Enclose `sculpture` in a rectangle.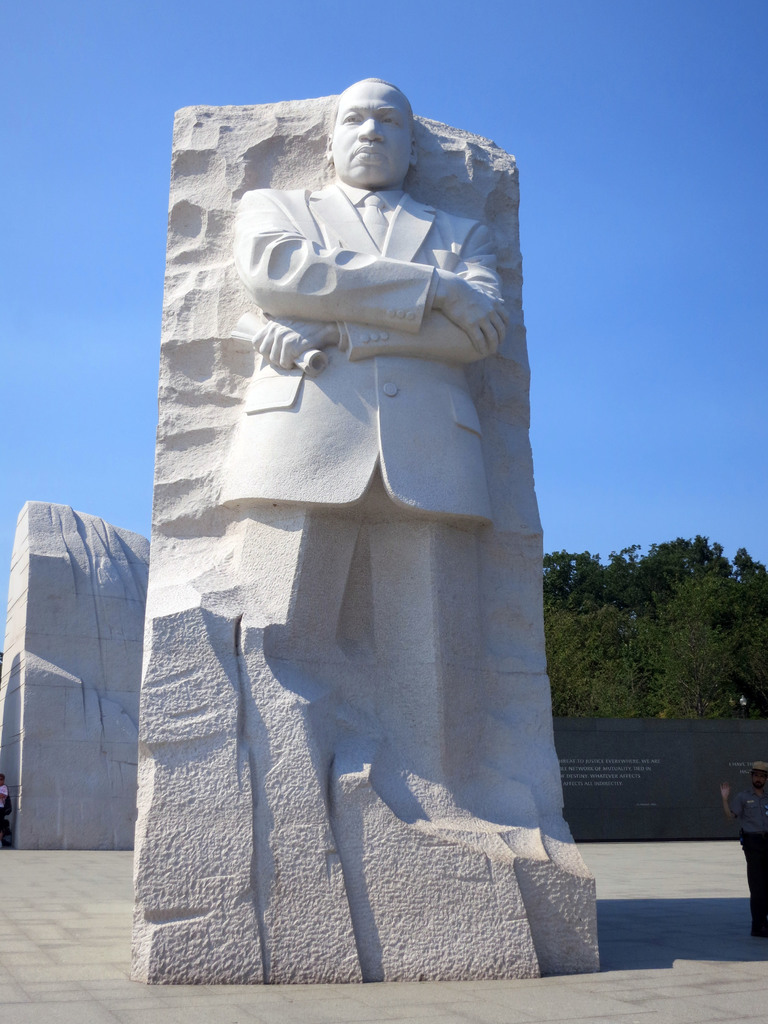
pyautogui.locateOnScreen(156, 63, 585, 956).
